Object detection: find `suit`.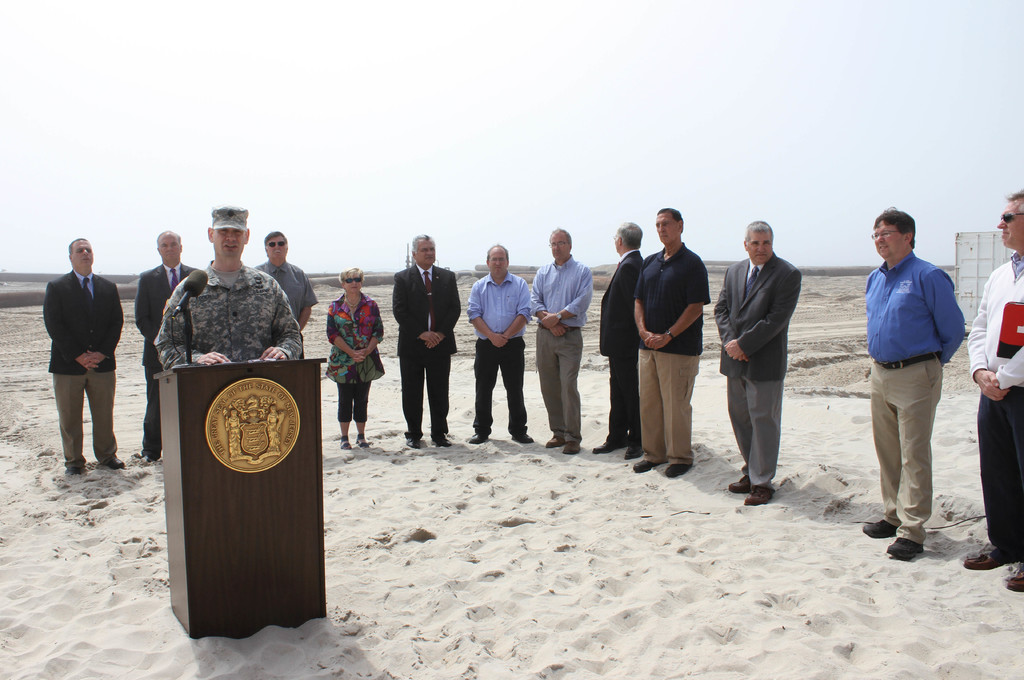
l=396, t=253, r=449, b=453.
